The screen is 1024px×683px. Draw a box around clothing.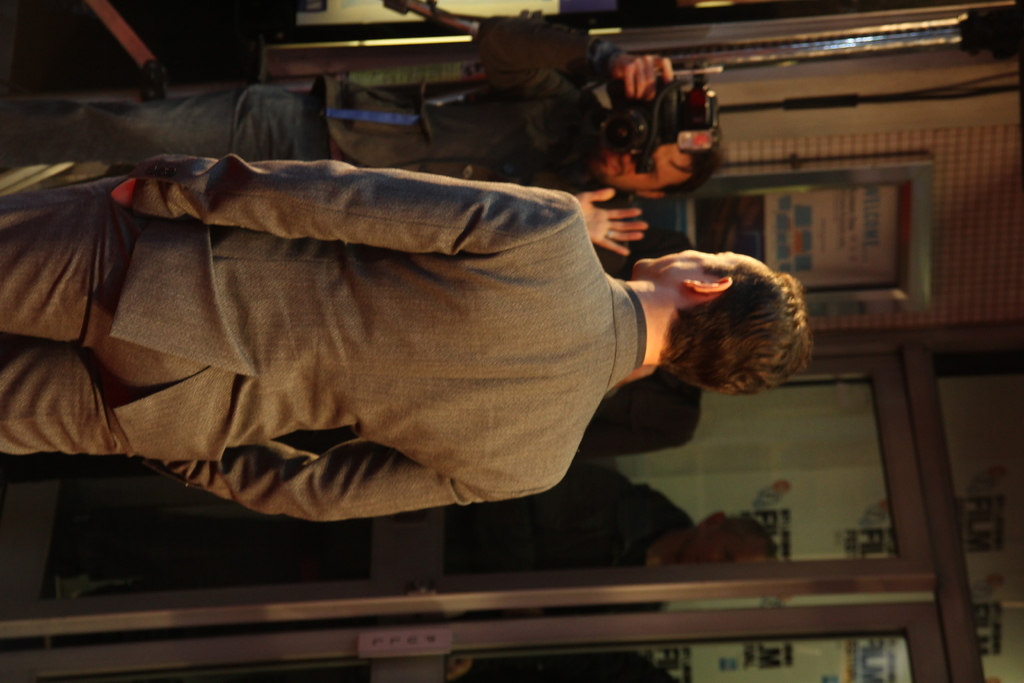
l=15, t=147, r=748, b=528.
